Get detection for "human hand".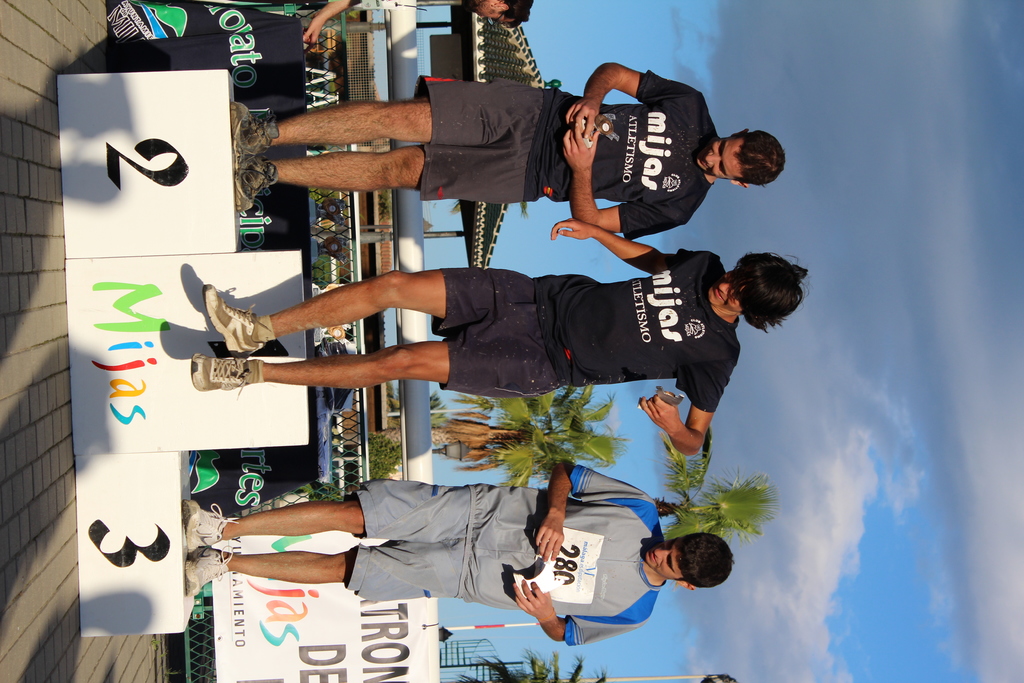
Detection: 560/94/604/136.
